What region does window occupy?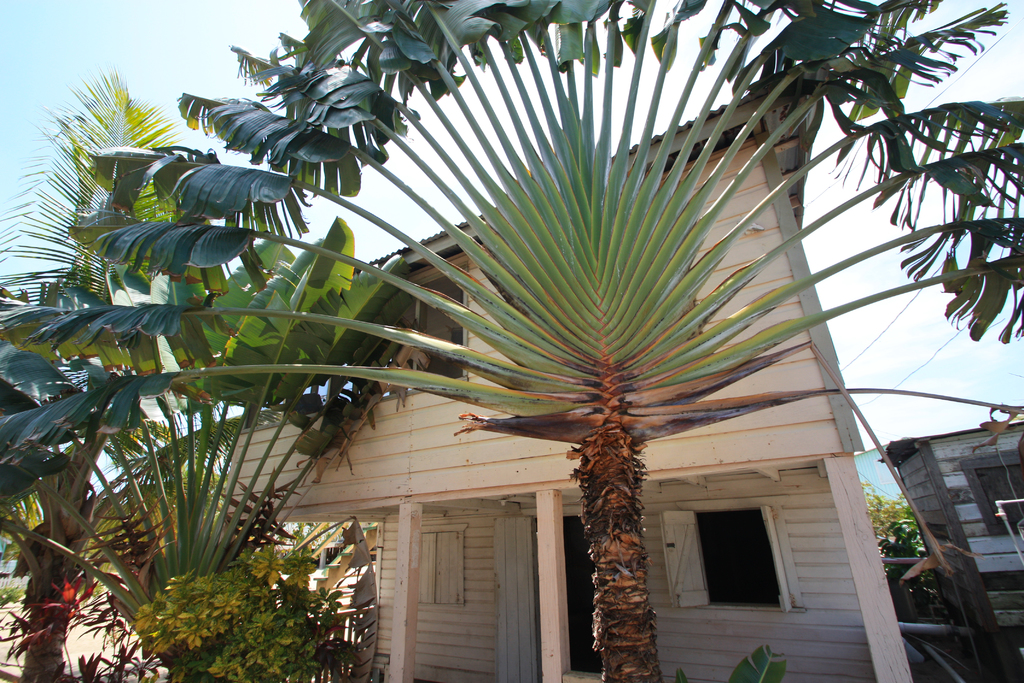
bbox=(970, 447, 1023, 534).
